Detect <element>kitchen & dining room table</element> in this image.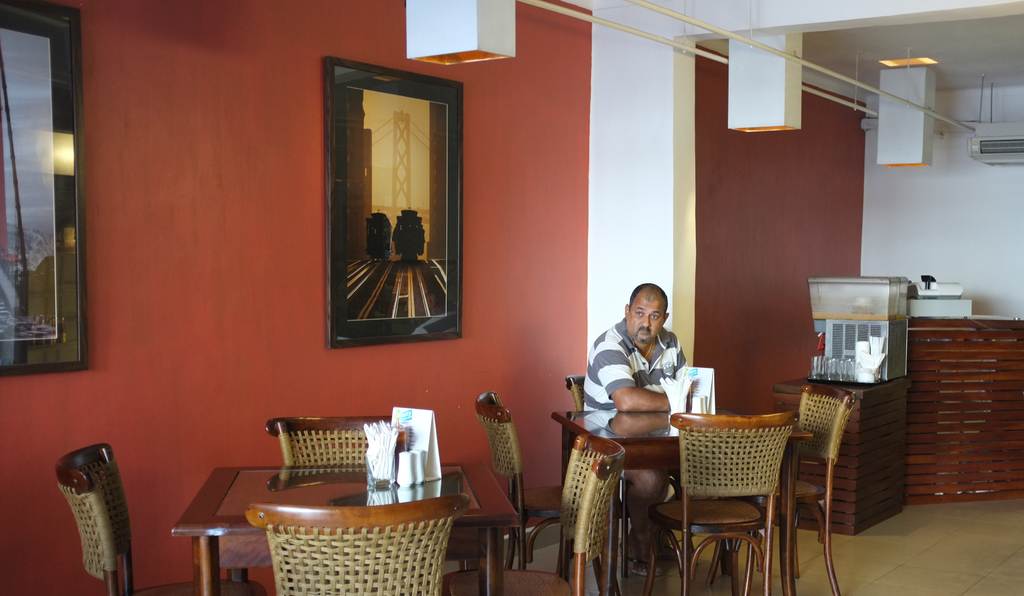
Detection: (left=188, top=446, right=527, bottom=582).
